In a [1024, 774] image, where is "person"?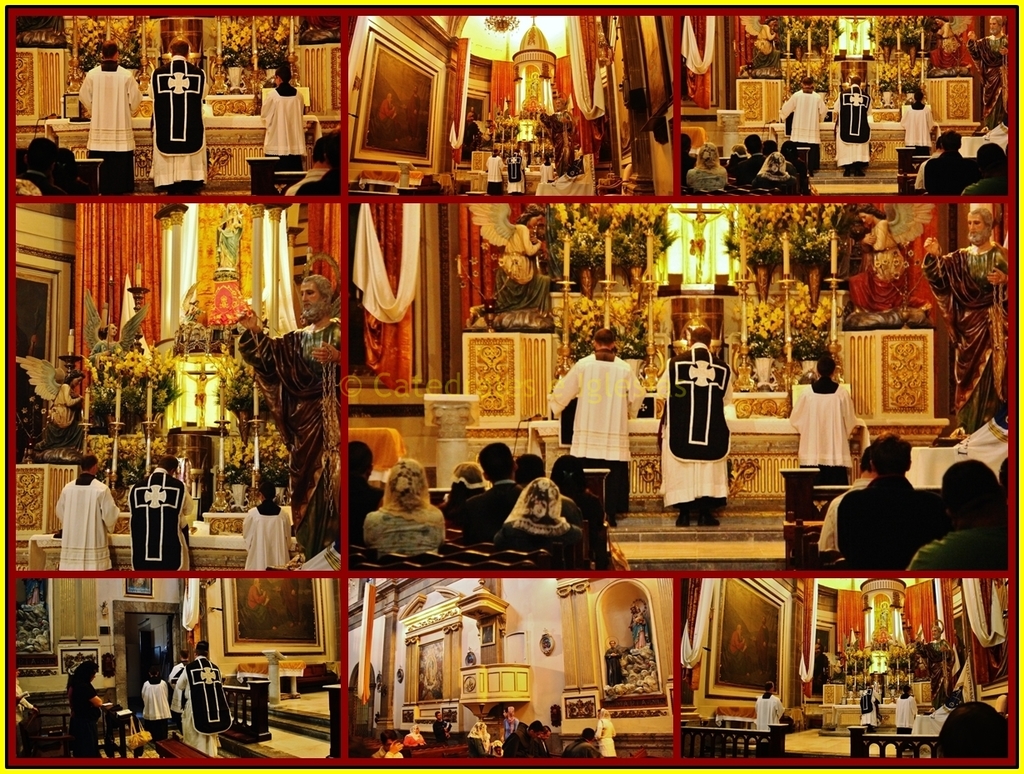
box(916, 624, 952, 712).
